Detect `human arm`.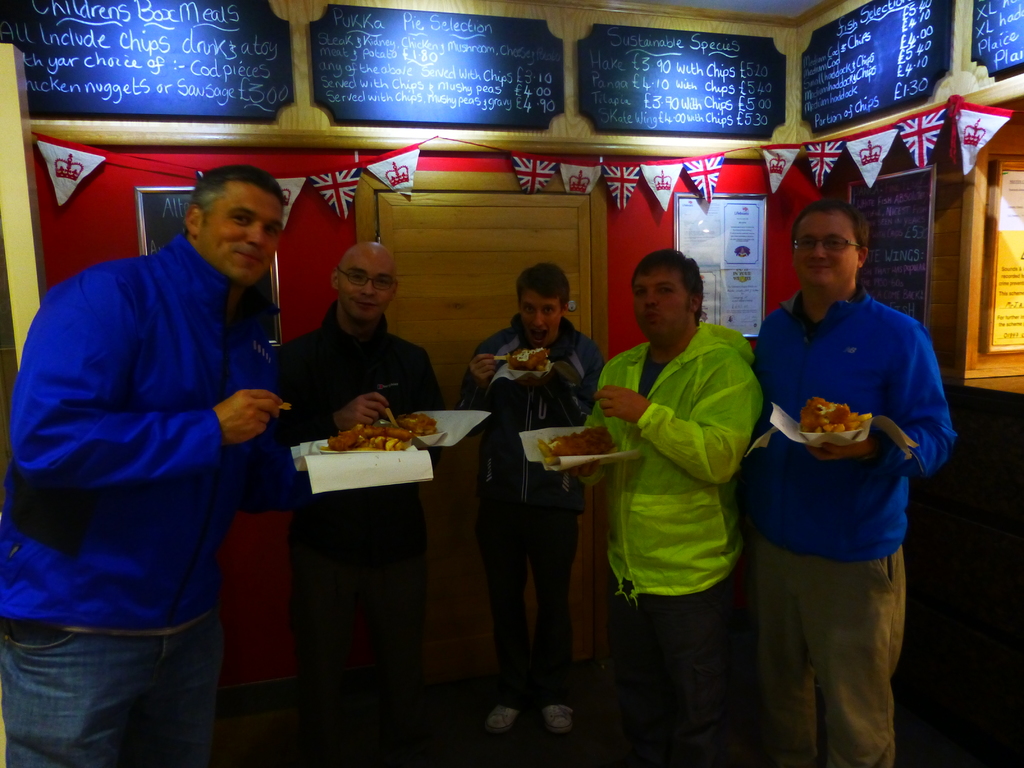
Detected at (left=596, top=352, right=765, bottom=493).
